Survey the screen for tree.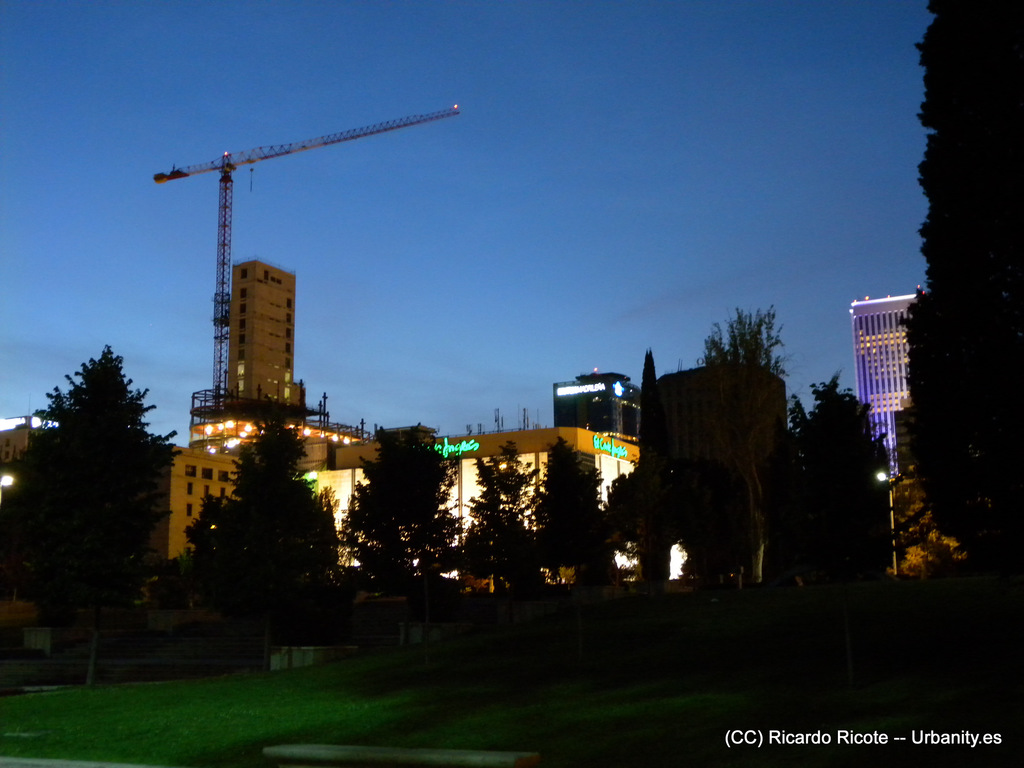
Survey found: l=682, t=303, r=767, b=572.
